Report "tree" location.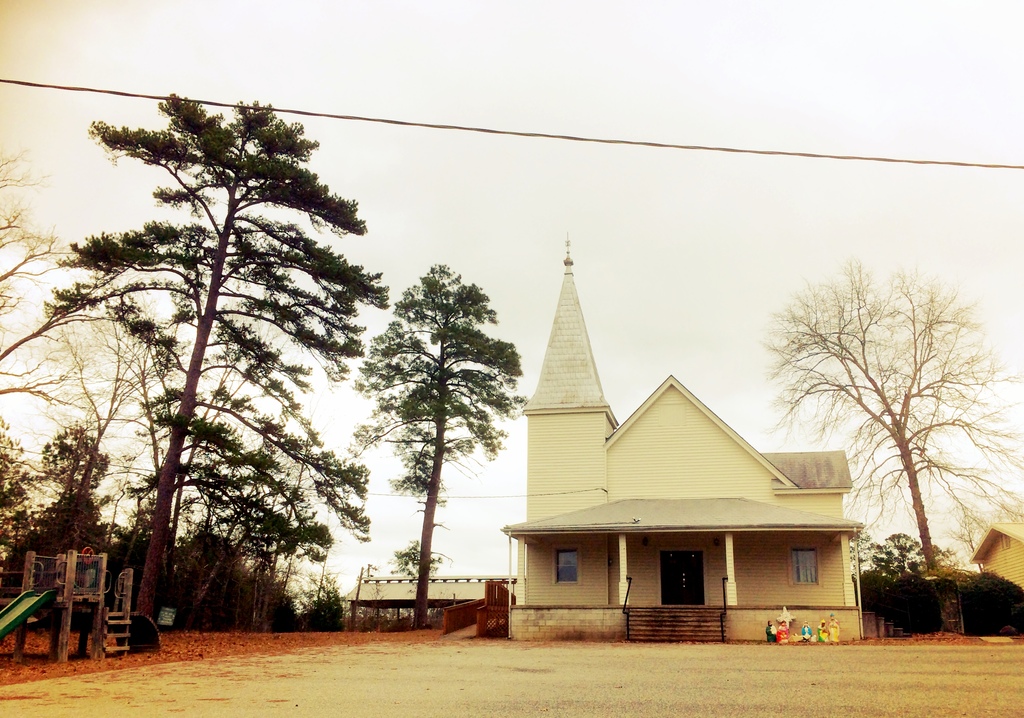
Report: bbox(335, 253, 530, 630).
